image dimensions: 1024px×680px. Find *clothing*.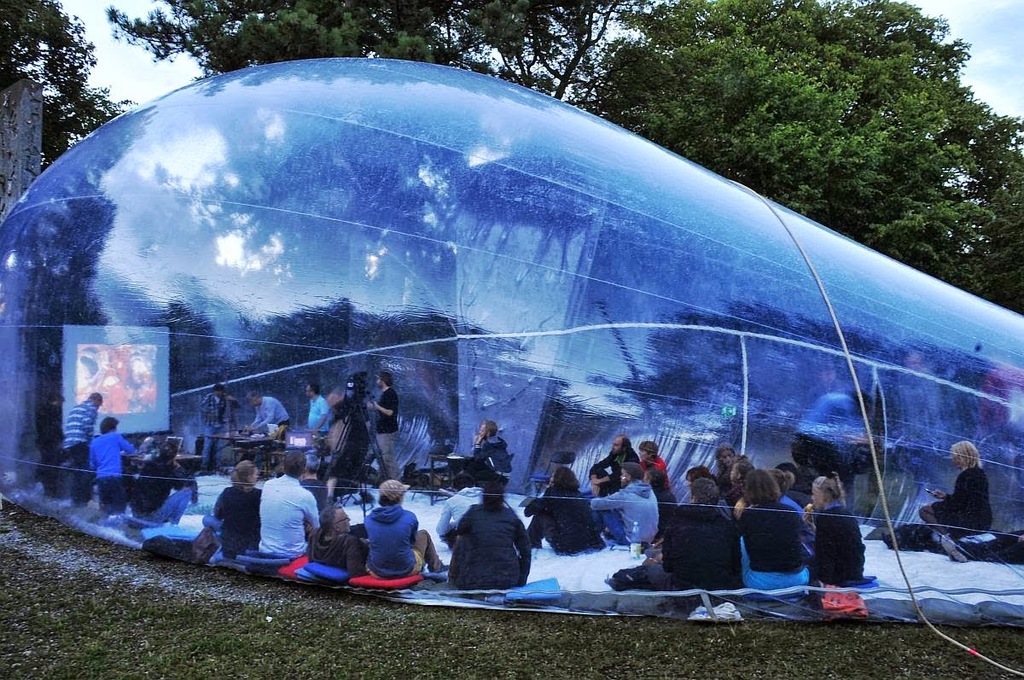
{"left": 246, "top": 398, "right": 288, "bottom": 438}.
